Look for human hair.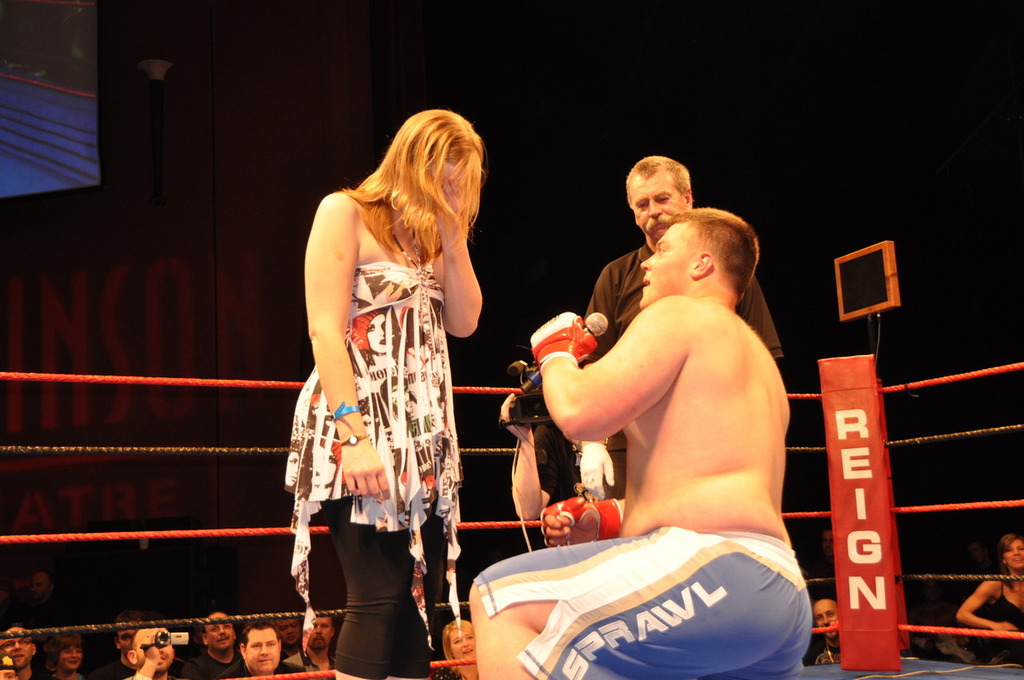
Found: bbox=[624, 153, 692, 204].
